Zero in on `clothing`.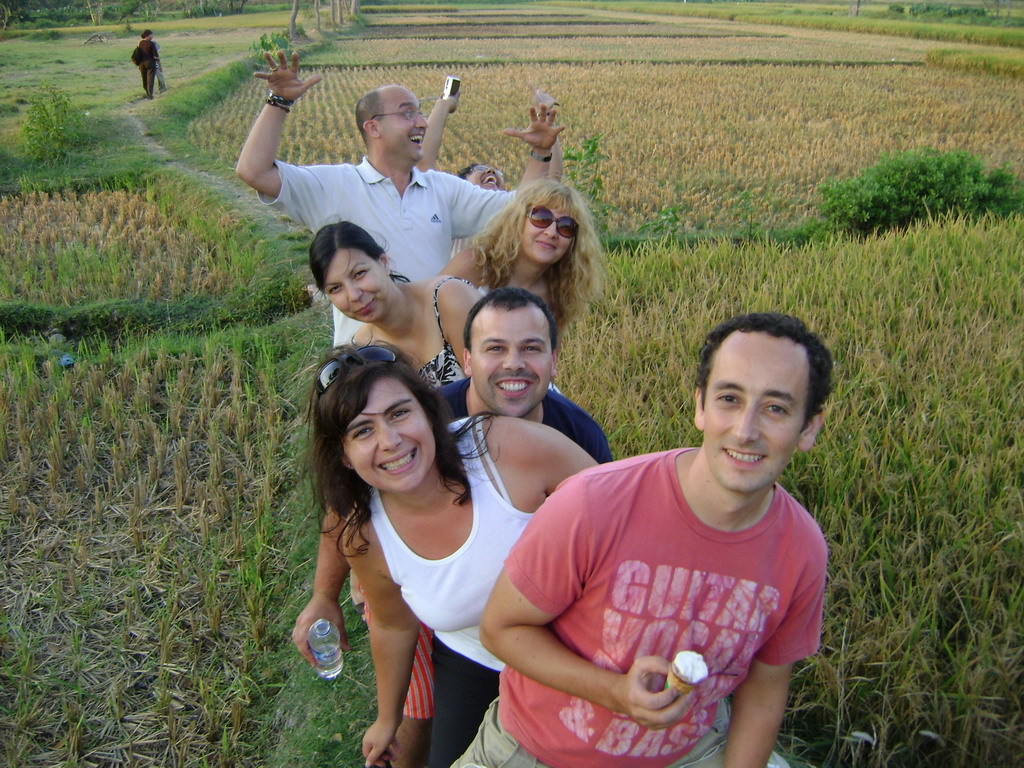
Zeroed in: rect(447, 234, 472, 262).
